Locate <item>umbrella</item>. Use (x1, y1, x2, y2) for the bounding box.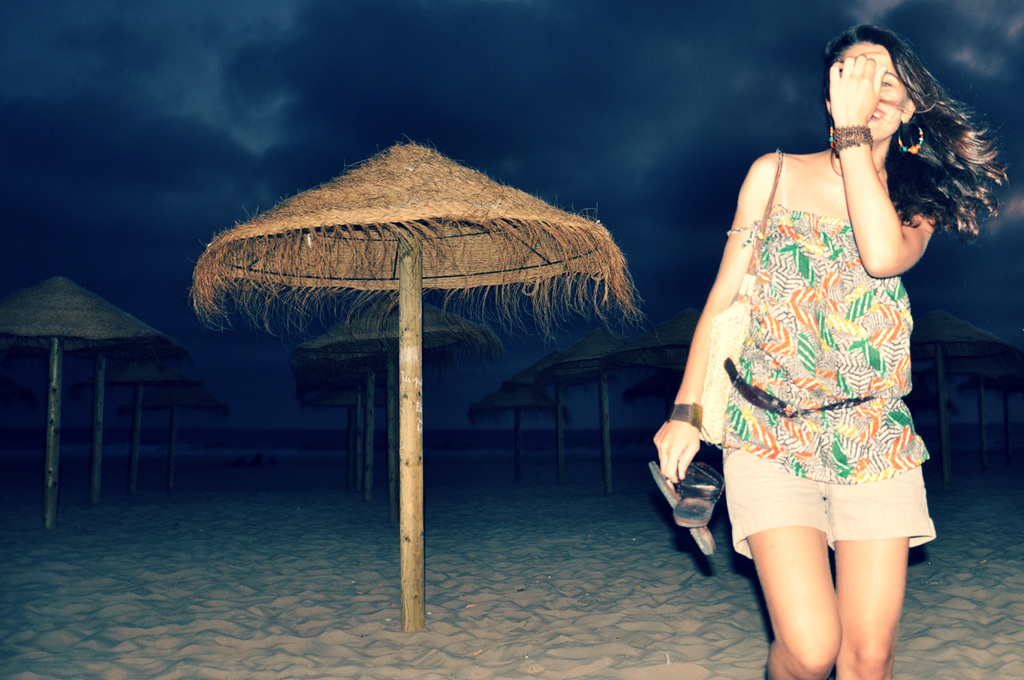
(189, 134, 646, 631).
